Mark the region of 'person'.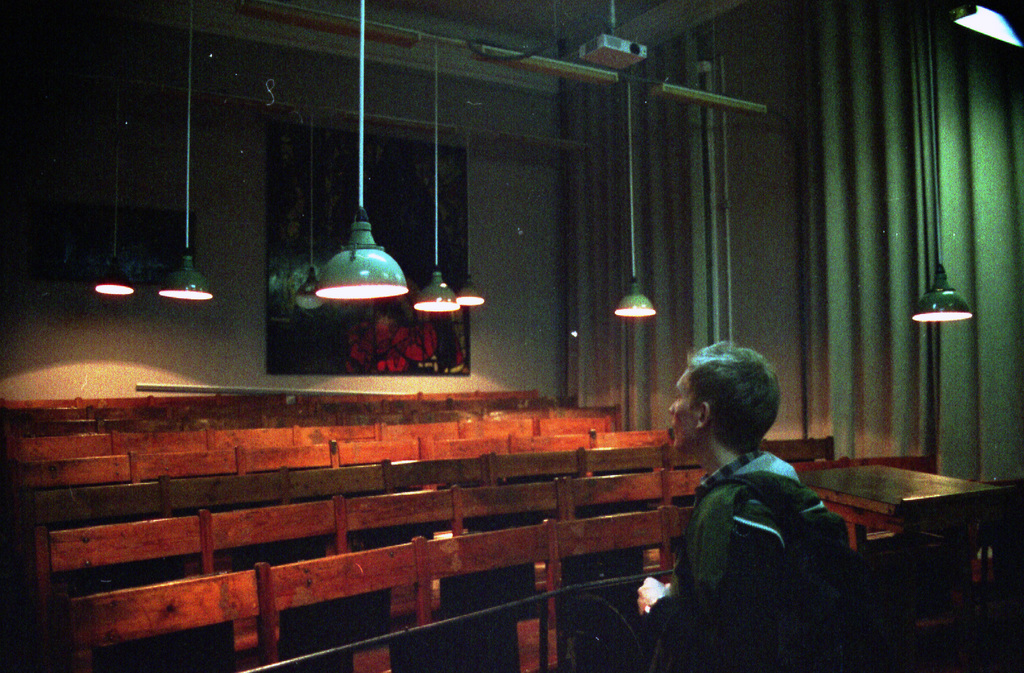
Region: l=628, t=330, r=854, b=672.
